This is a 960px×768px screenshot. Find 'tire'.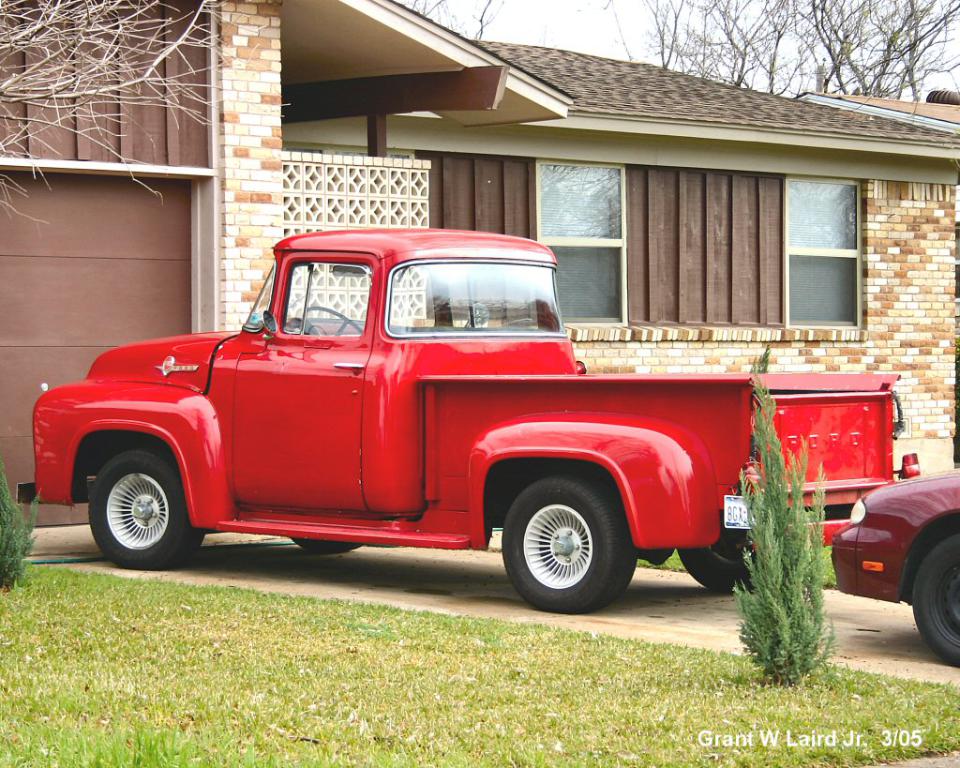
Bounding box: locate(287, 537, 356, 559).
